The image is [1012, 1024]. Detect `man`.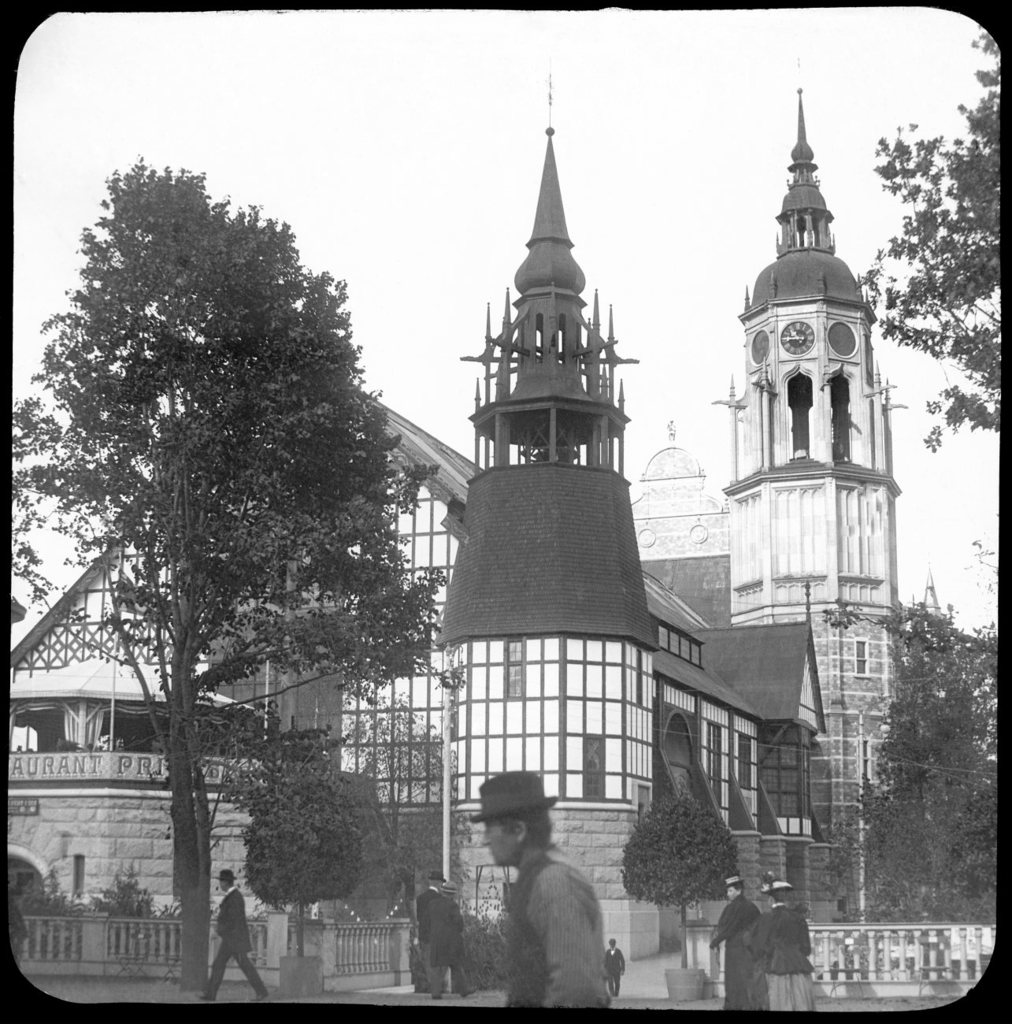
Detection: select_region(397, 863, 476, 1000).
